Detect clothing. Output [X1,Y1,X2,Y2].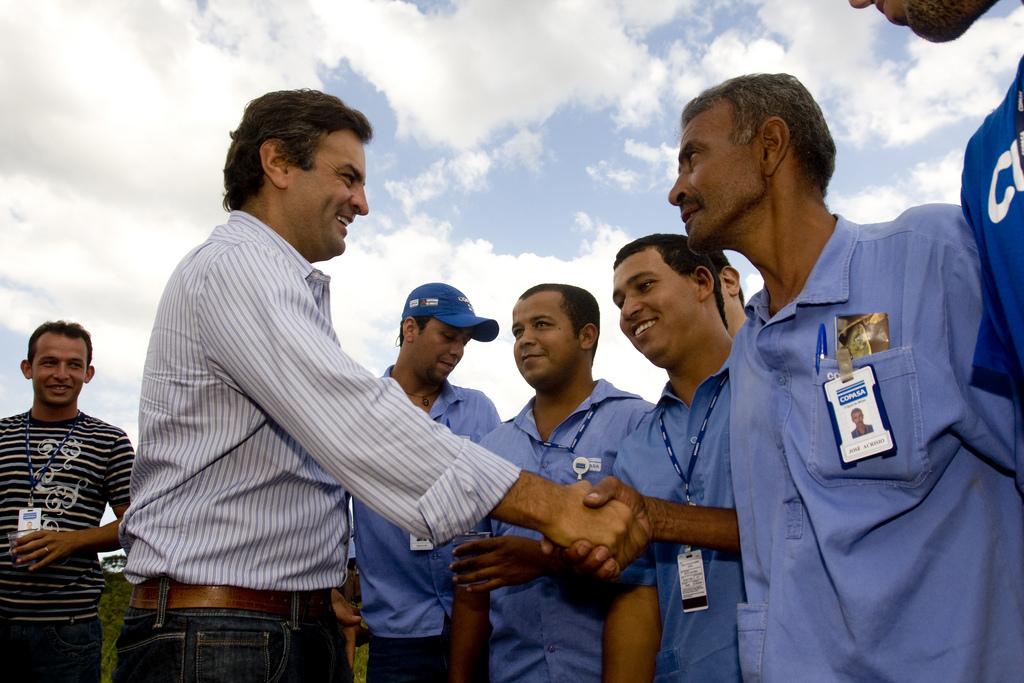
[461,377,658,680].
